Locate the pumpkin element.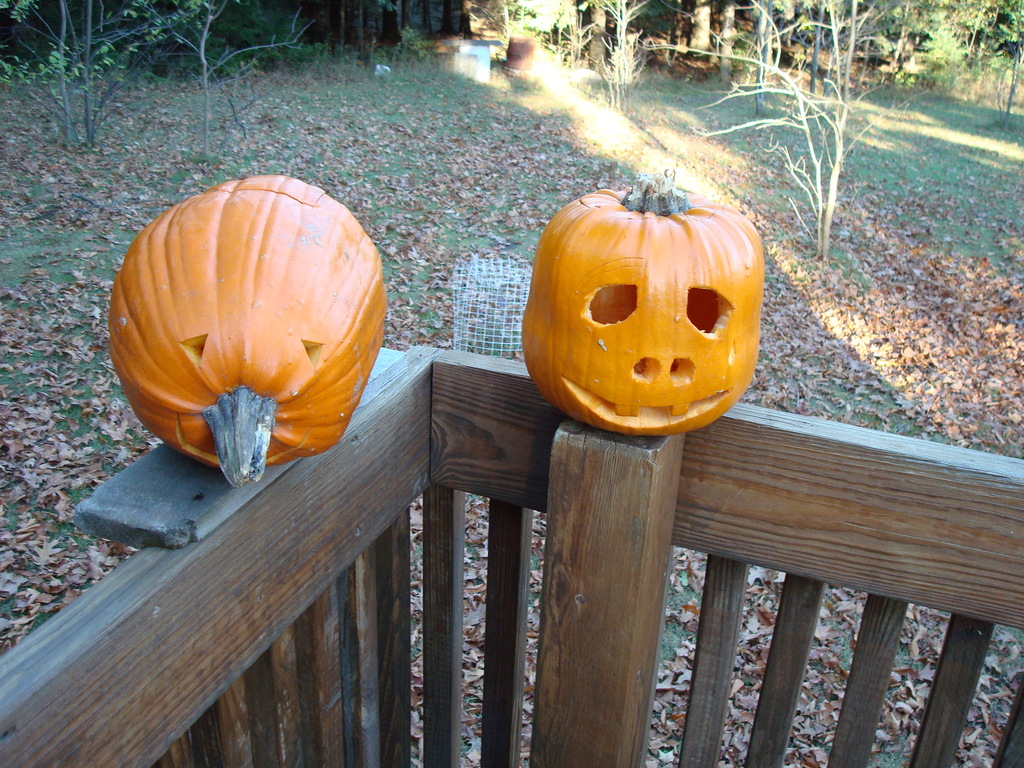
Element bbox: Rect(519, 162, 768, 438).
